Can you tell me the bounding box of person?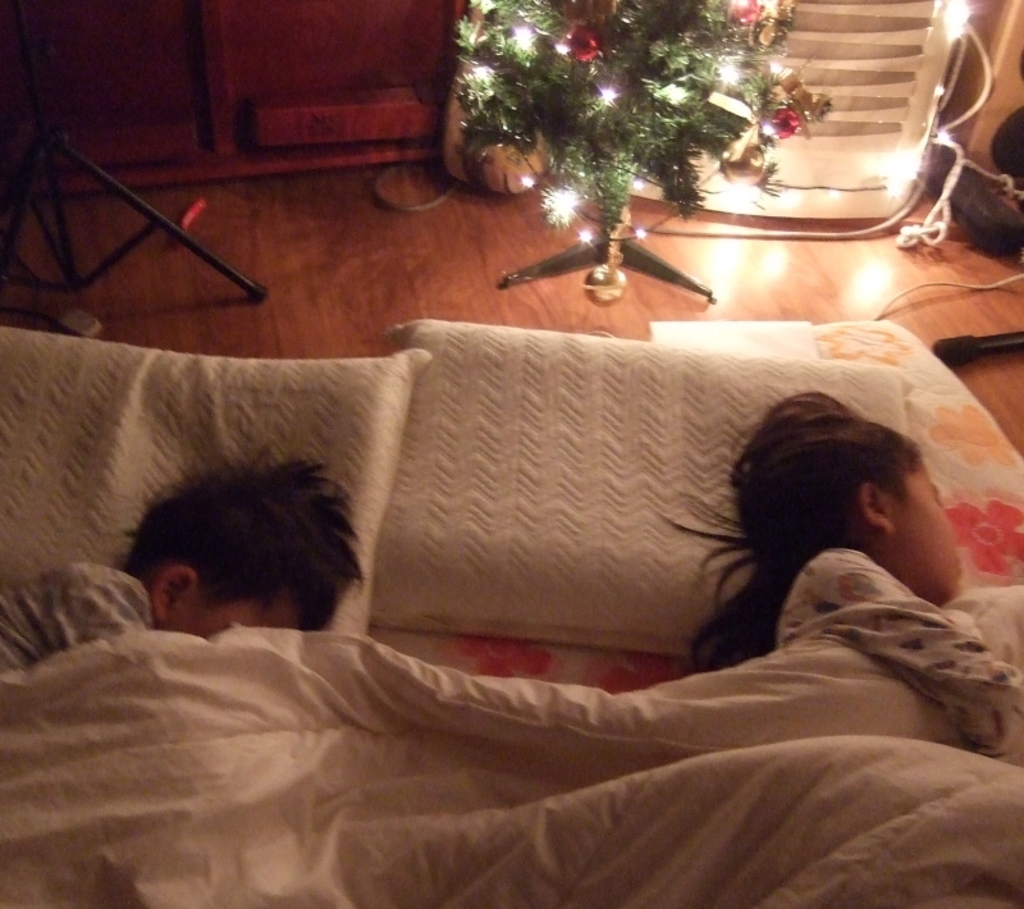
676 394 1016 908.
